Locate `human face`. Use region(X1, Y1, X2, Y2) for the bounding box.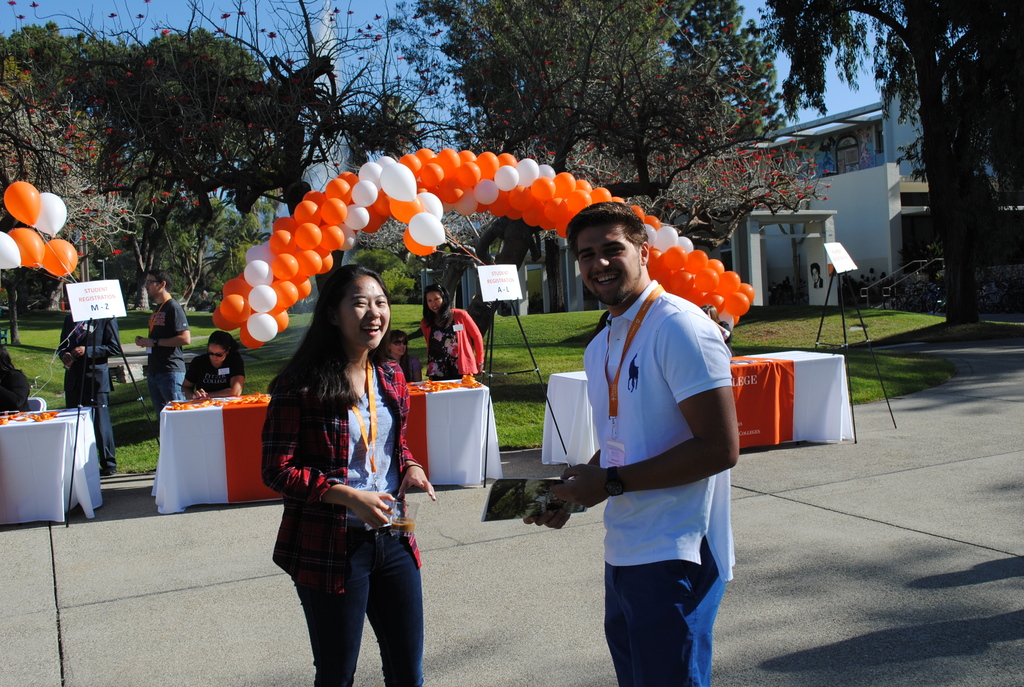
region(427, 290, 451, 315).
